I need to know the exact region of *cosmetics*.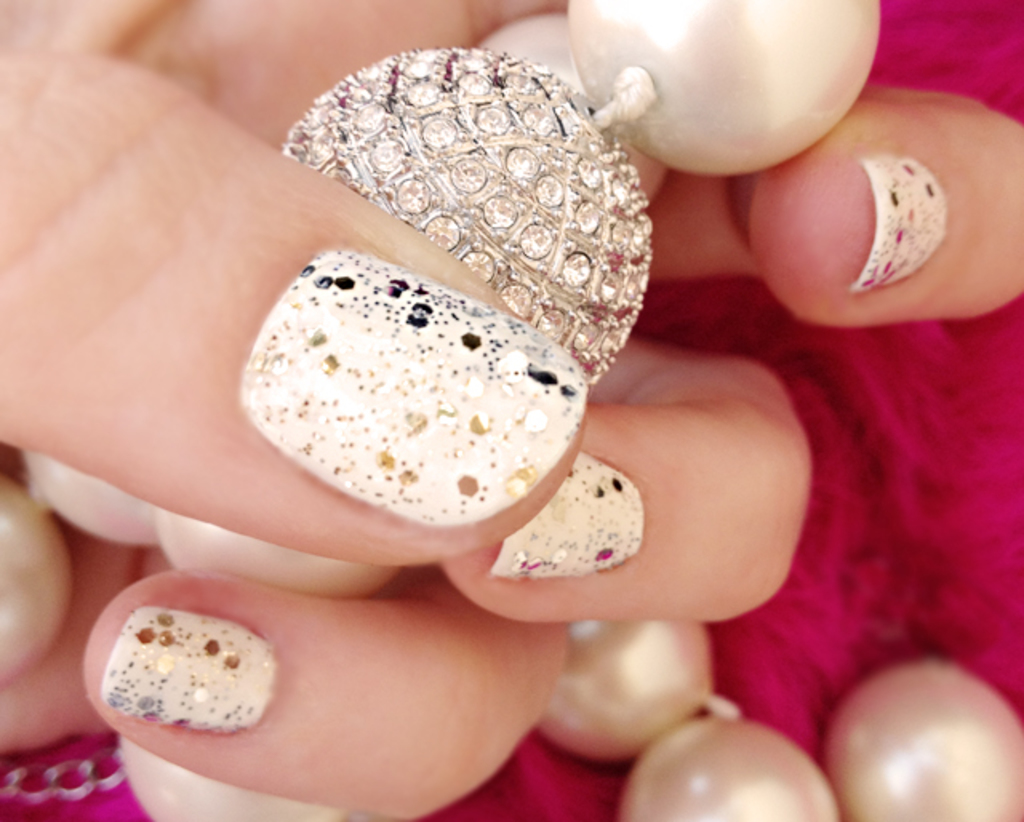
Region: crop(101, 606, 285, 742).
